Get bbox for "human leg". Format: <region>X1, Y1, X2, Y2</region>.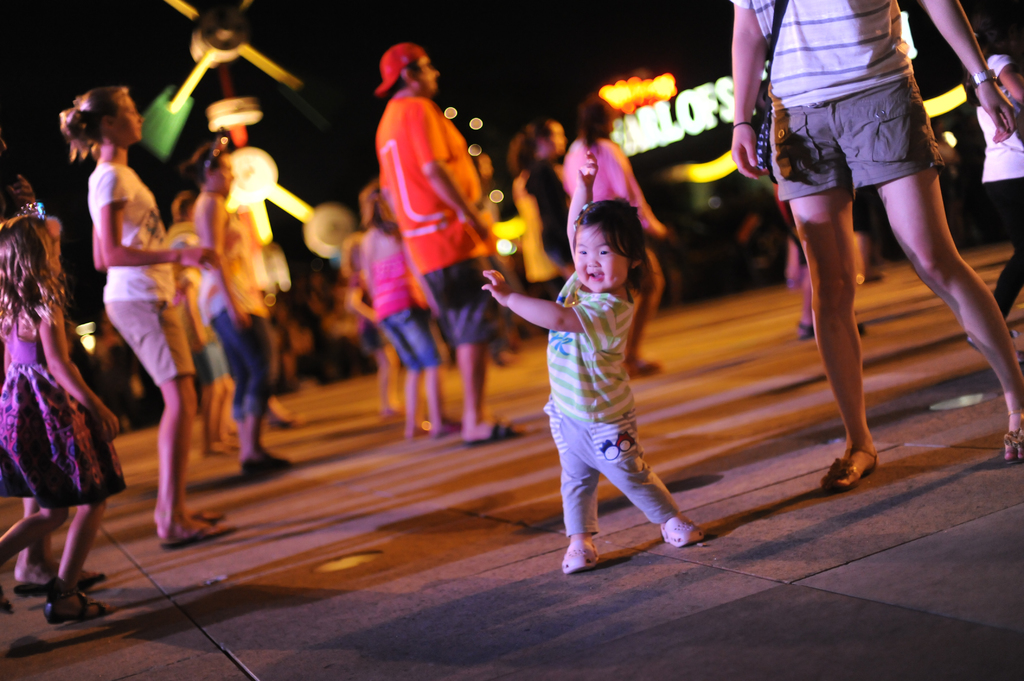
<region>109, 296, 189, 545</region>.
